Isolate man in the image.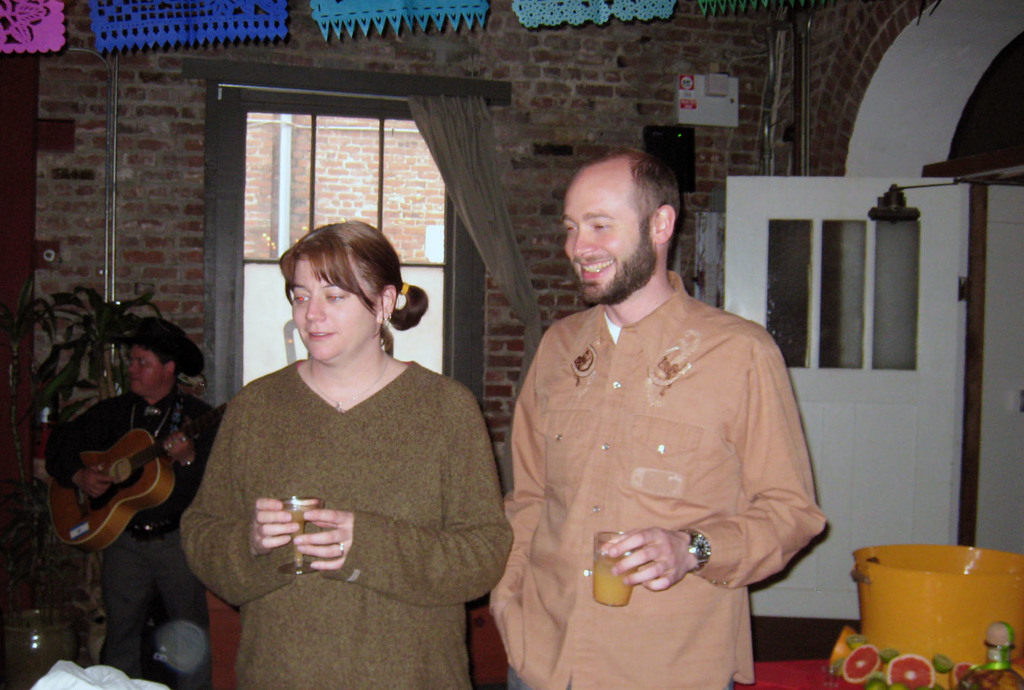
Isolated region: {"x1": 45, "y1": 324, "x2": 234, "y2": 660}.
